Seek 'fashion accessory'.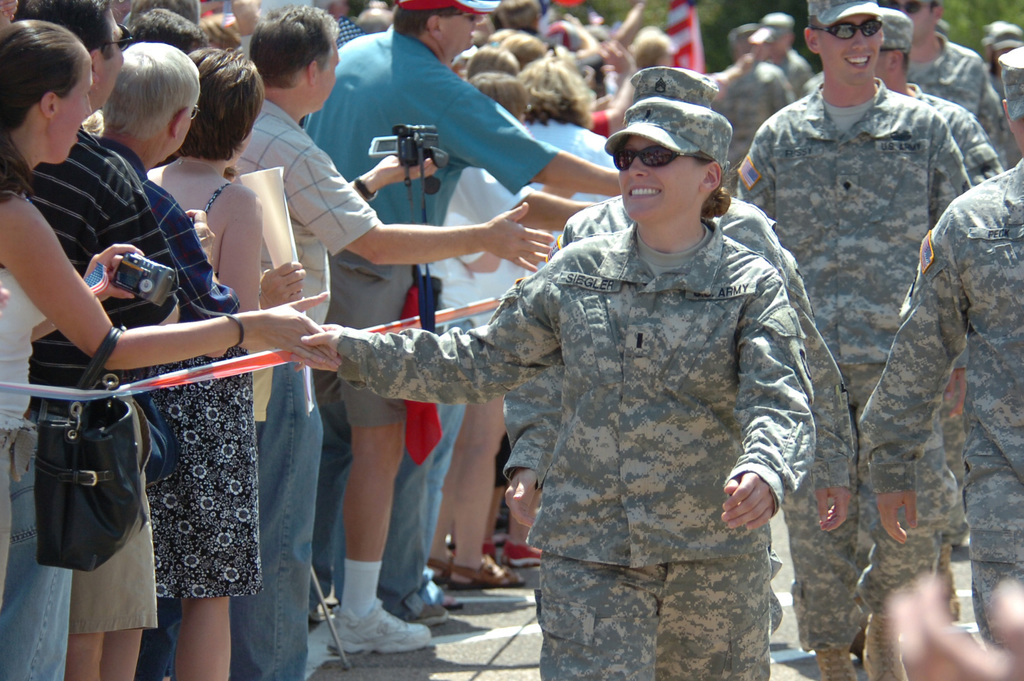
815/20/884/41.
